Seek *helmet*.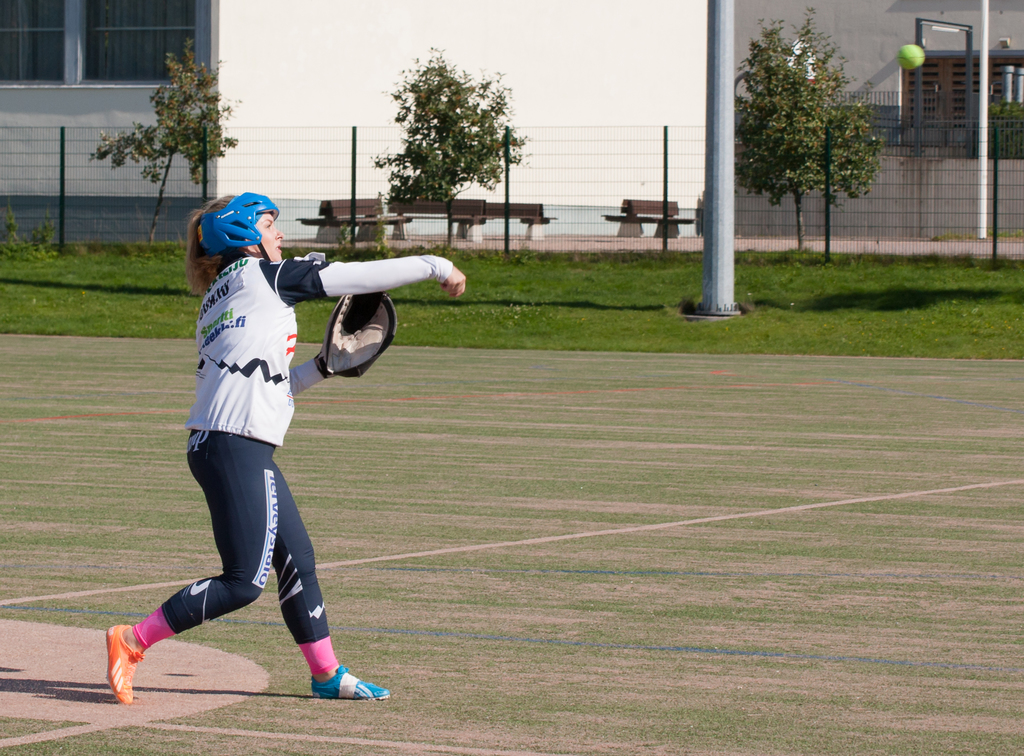
bbox(181, 191, 273, 269).
